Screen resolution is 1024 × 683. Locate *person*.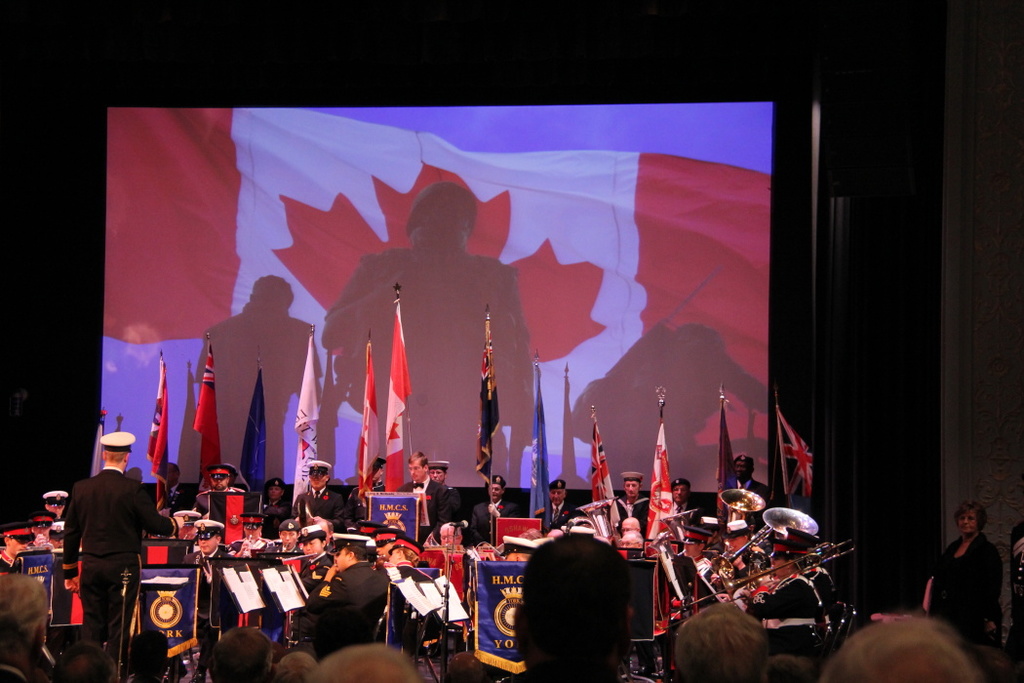
bbox=[528, 474, 581, 530].
